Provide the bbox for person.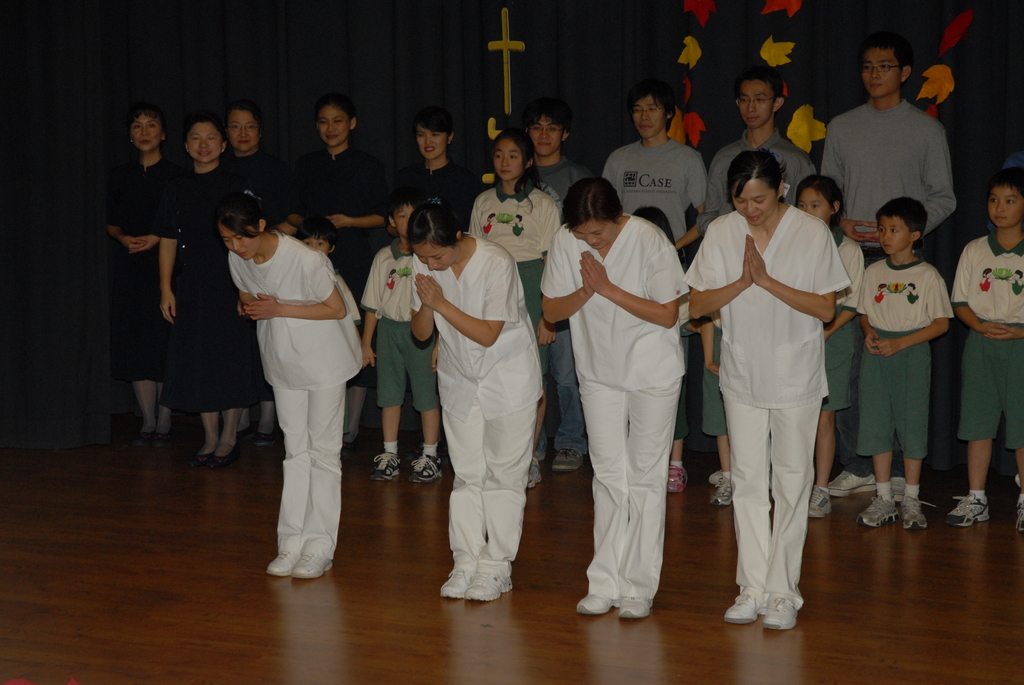
[left=602, top=88, right=709, bottom=450].
